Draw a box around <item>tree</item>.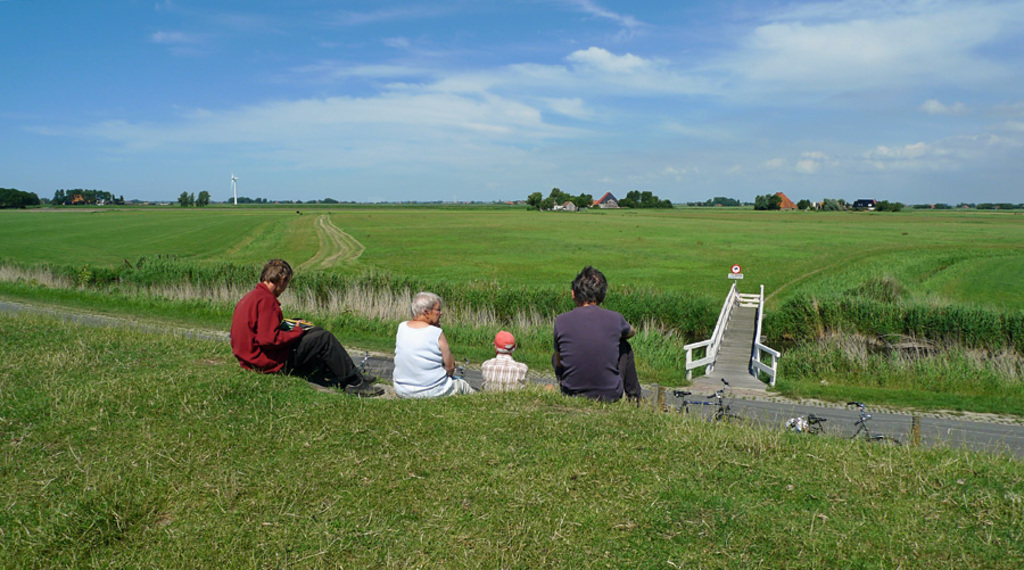
locate(543, 200, 553, 207).
